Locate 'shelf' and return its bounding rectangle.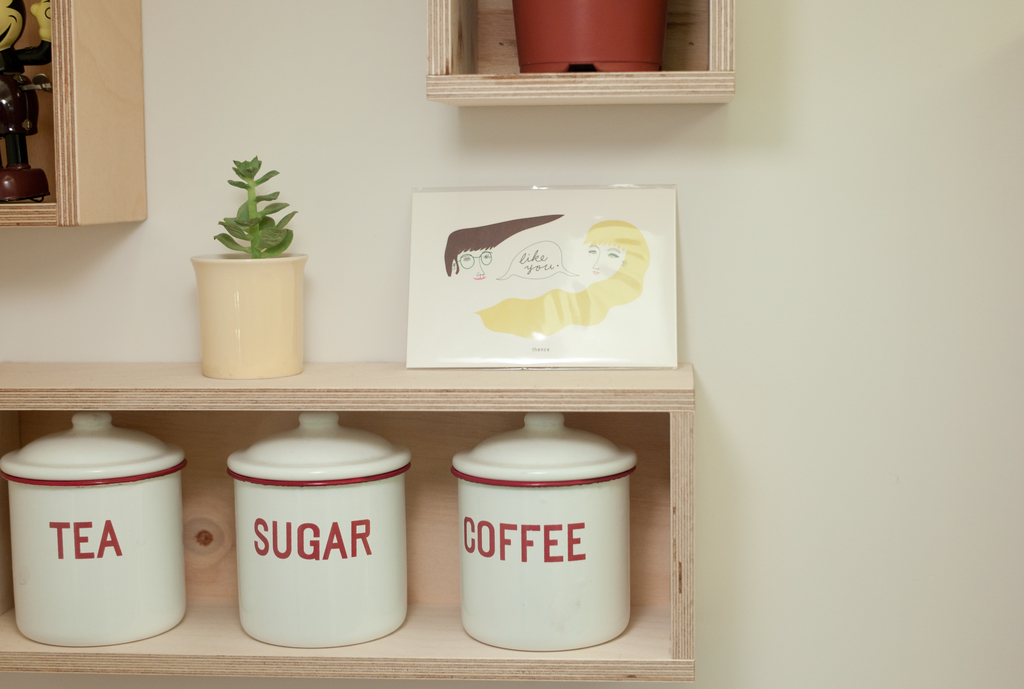
crop(1, 362, 701, 688).
